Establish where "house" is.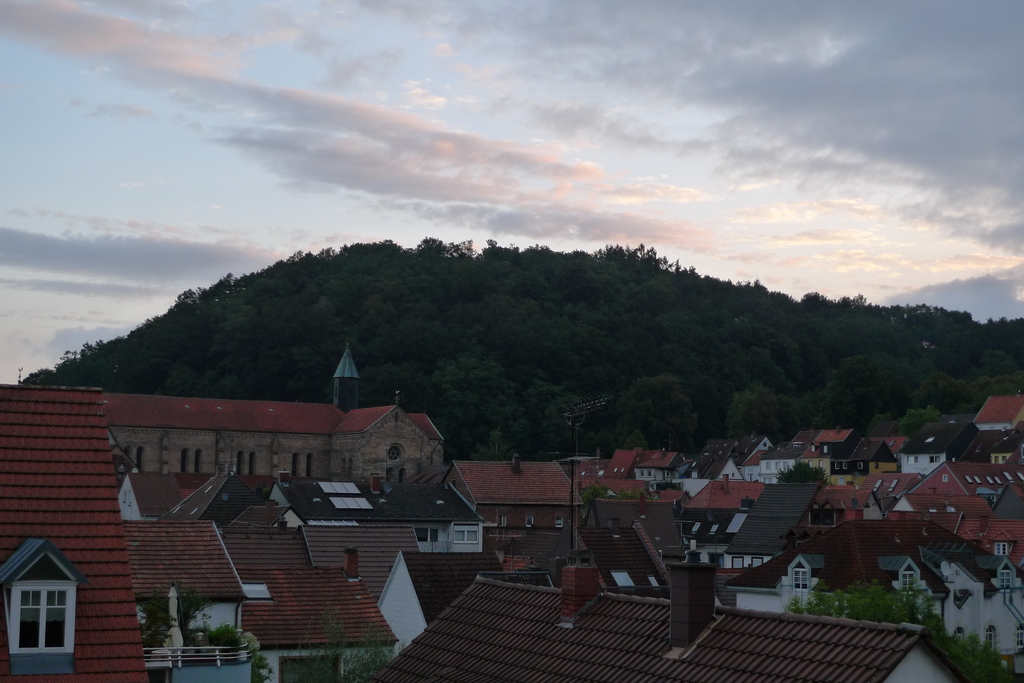
Established at detection(568, 456, 620, 494).
